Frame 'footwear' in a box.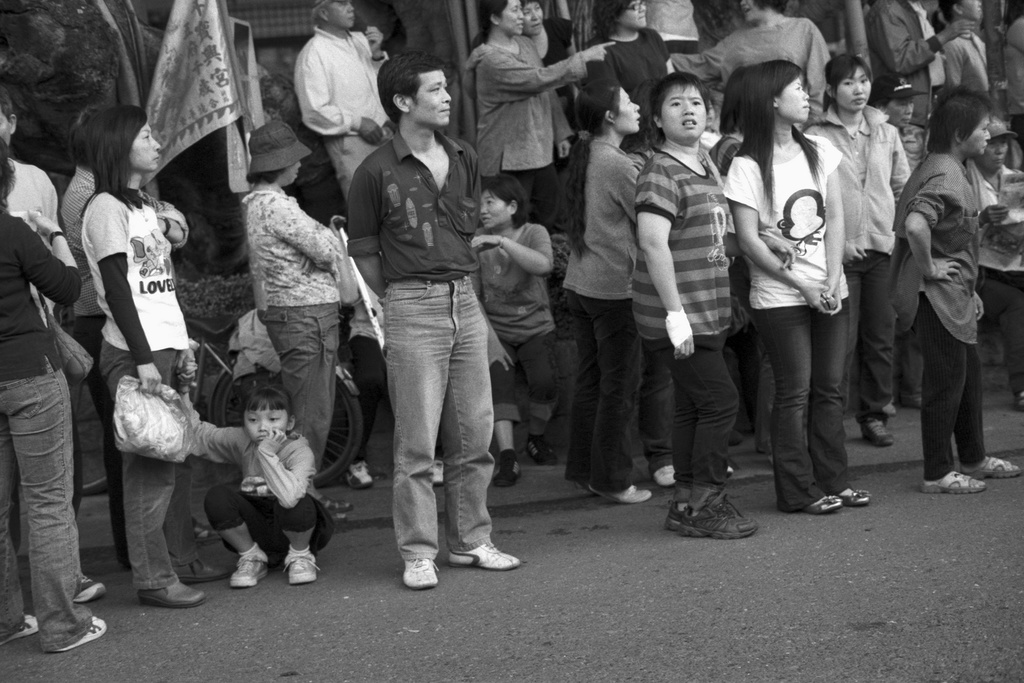
bbox=[665, 498, 695, 529].
